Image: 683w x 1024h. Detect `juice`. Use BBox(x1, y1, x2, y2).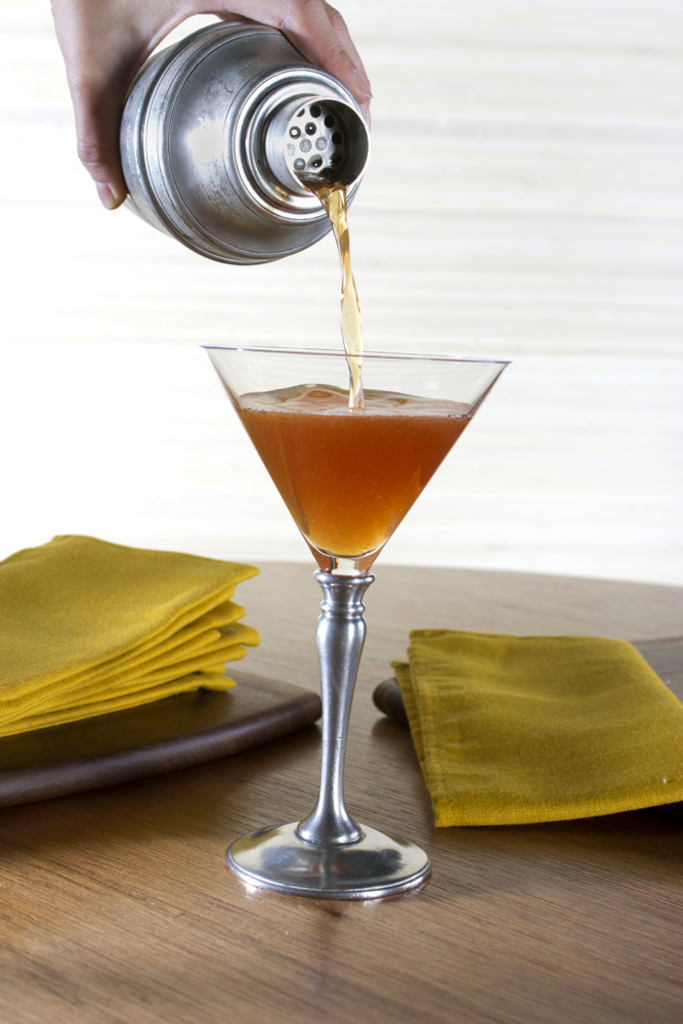
BBox(234, 378, 476, 557).
